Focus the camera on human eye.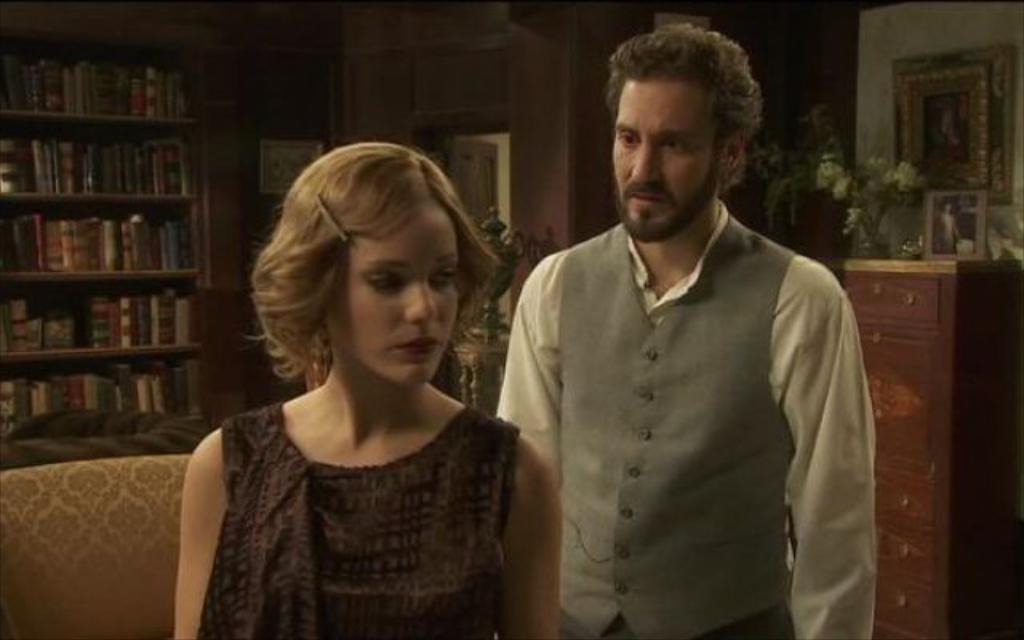
Focus region: (618, 130, 638, 147).
